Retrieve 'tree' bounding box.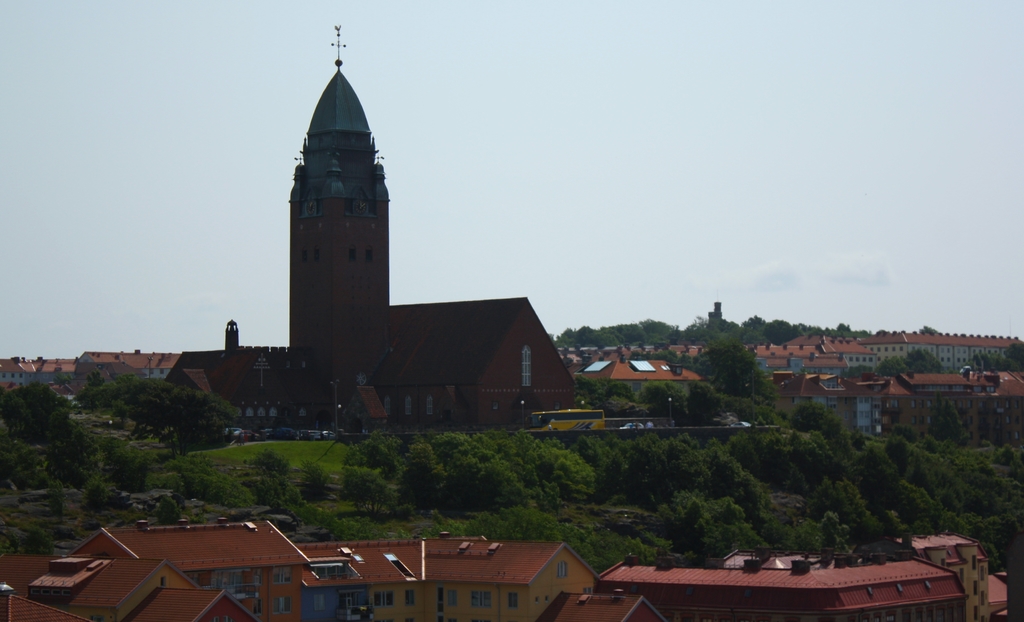
Bounding box: pyautogui.locateOnScreen(680, 315, 716, 336).
